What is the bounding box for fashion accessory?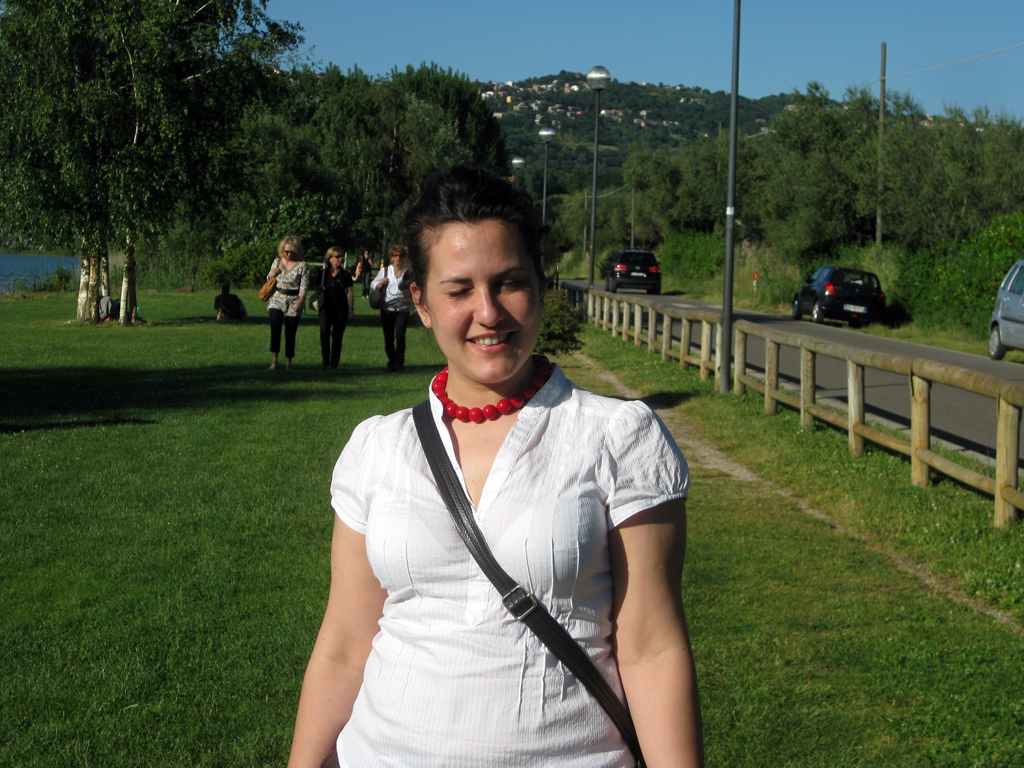
pyautogui.locateOnScreen(363, 264, 388, 310).
